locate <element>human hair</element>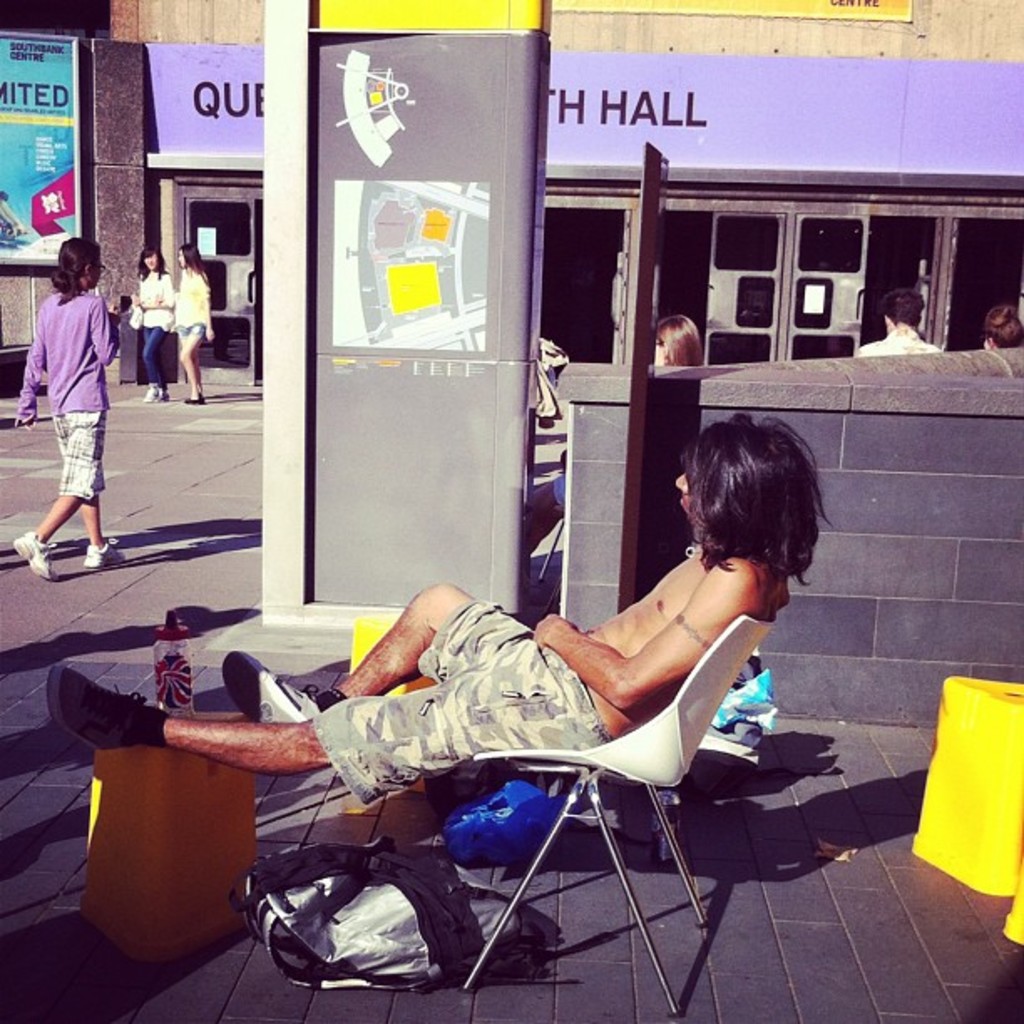
(651,427,828,616)
